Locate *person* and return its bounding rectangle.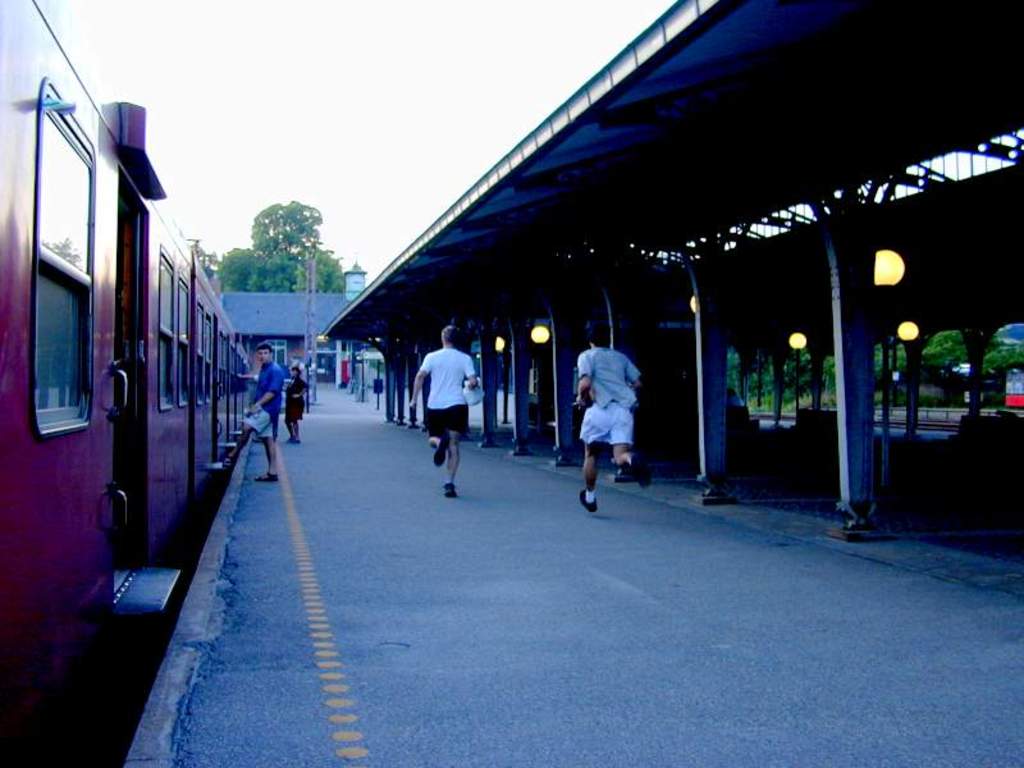
[221, 340, 276, 481].
